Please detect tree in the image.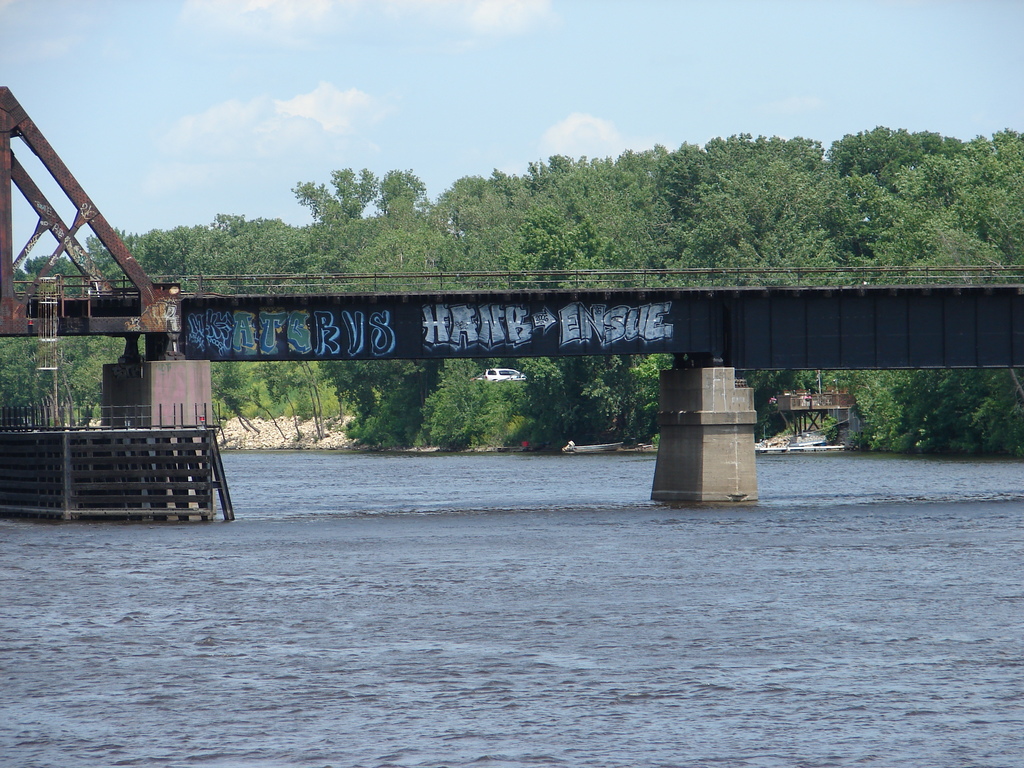
730,362,819,431.
